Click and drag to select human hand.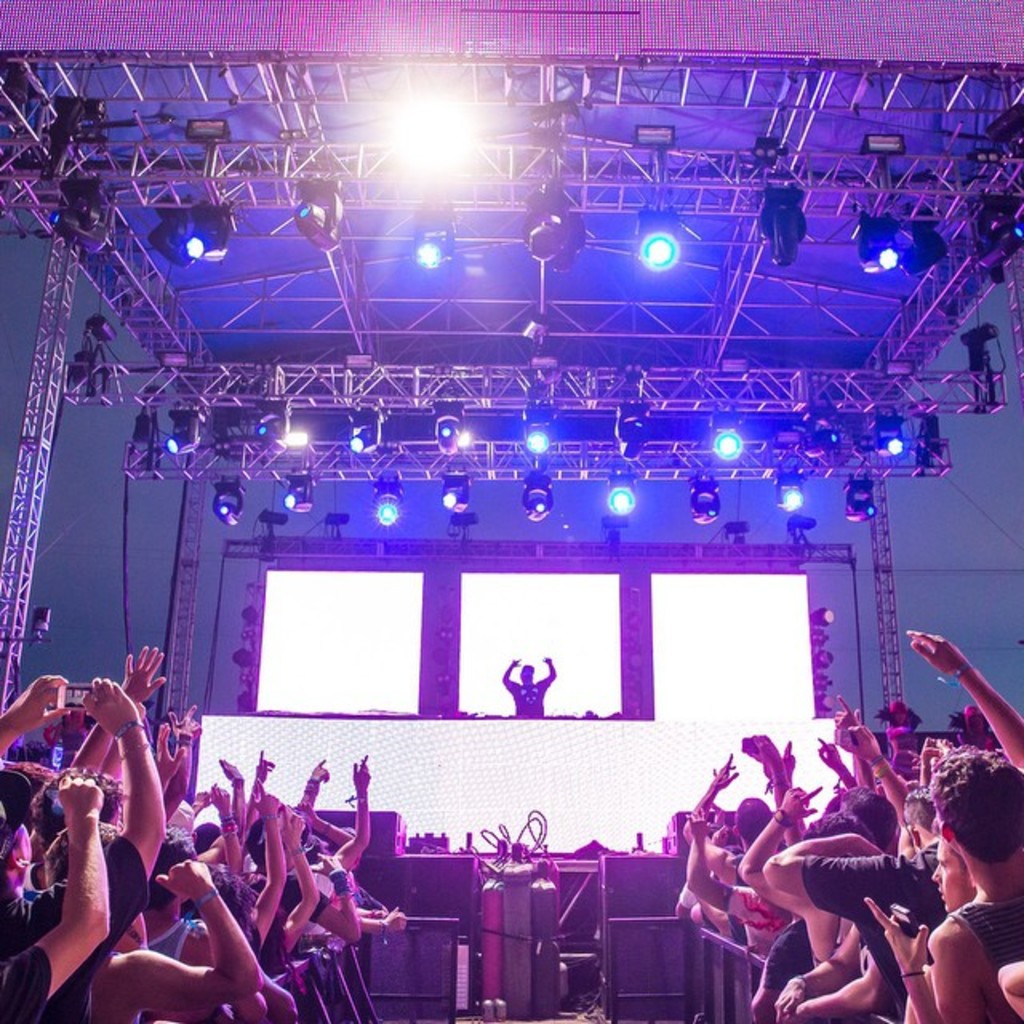
Selection: <bbox>312, 853, 347, 877</bbox>.
